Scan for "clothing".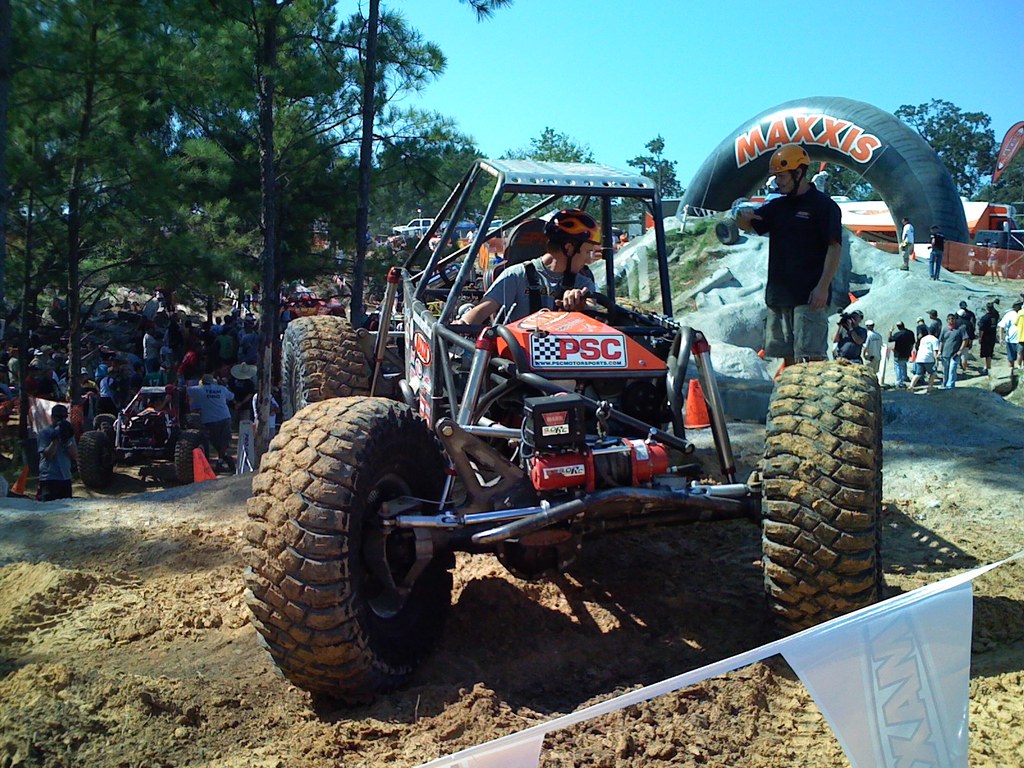
Scan result: left=754, top=179, right=840, bottom=364.
